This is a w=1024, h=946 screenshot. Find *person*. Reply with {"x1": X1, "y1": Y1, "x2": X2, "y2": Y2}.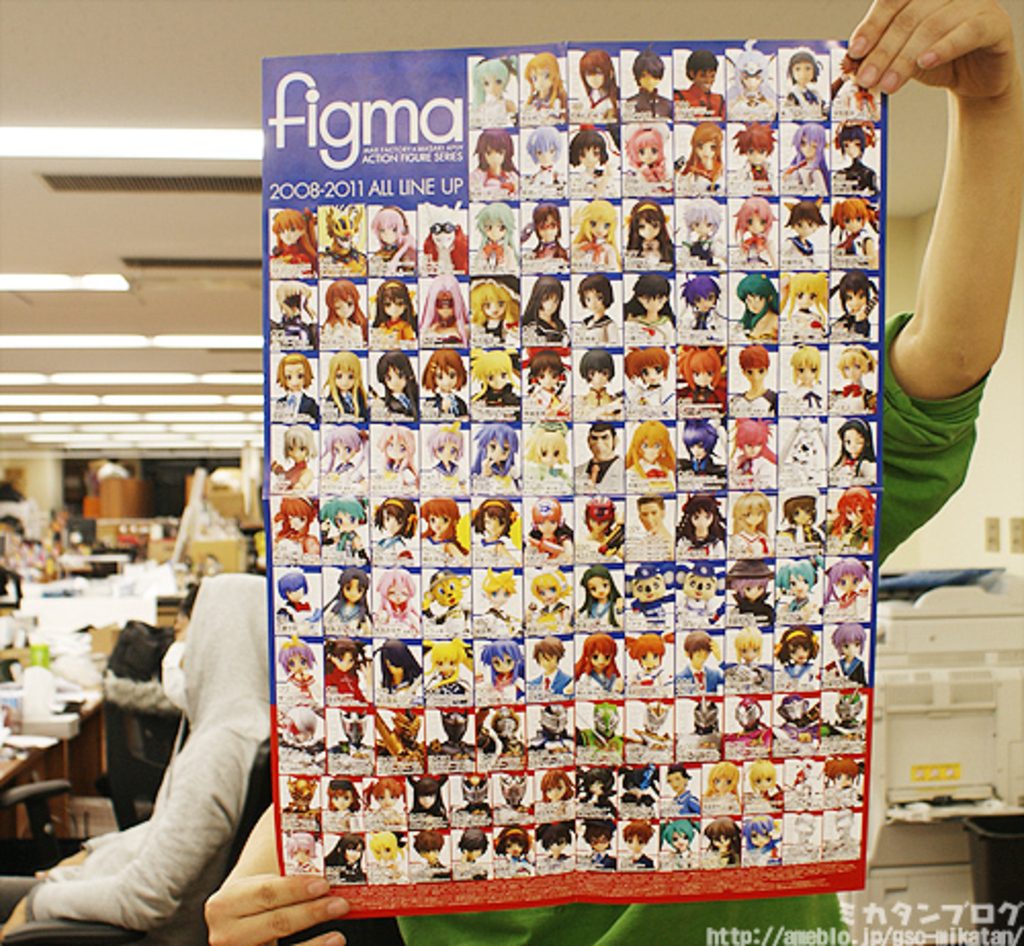
{"x1": 524, "y1": 567, "x2": 563, "y2": 622}.
